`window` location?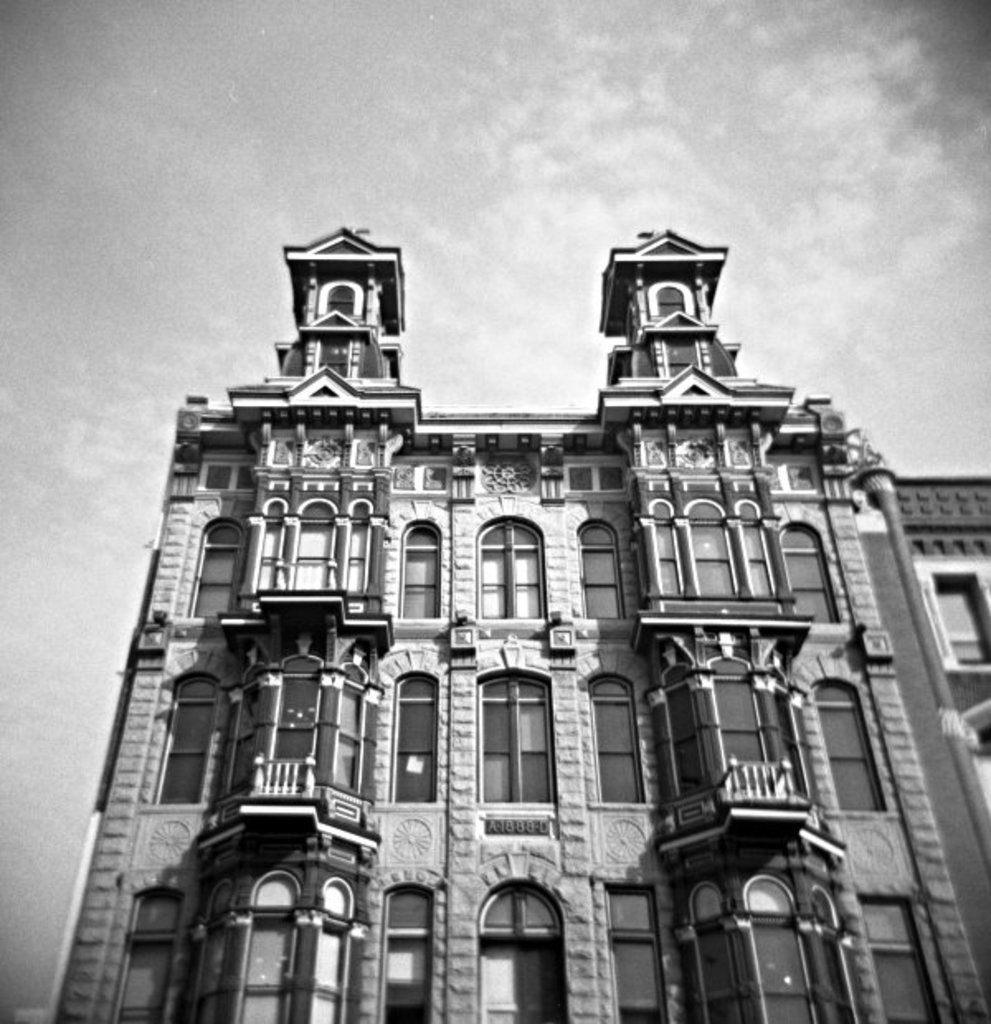
[x1=780, y1=519, x2=844, y2=626]
